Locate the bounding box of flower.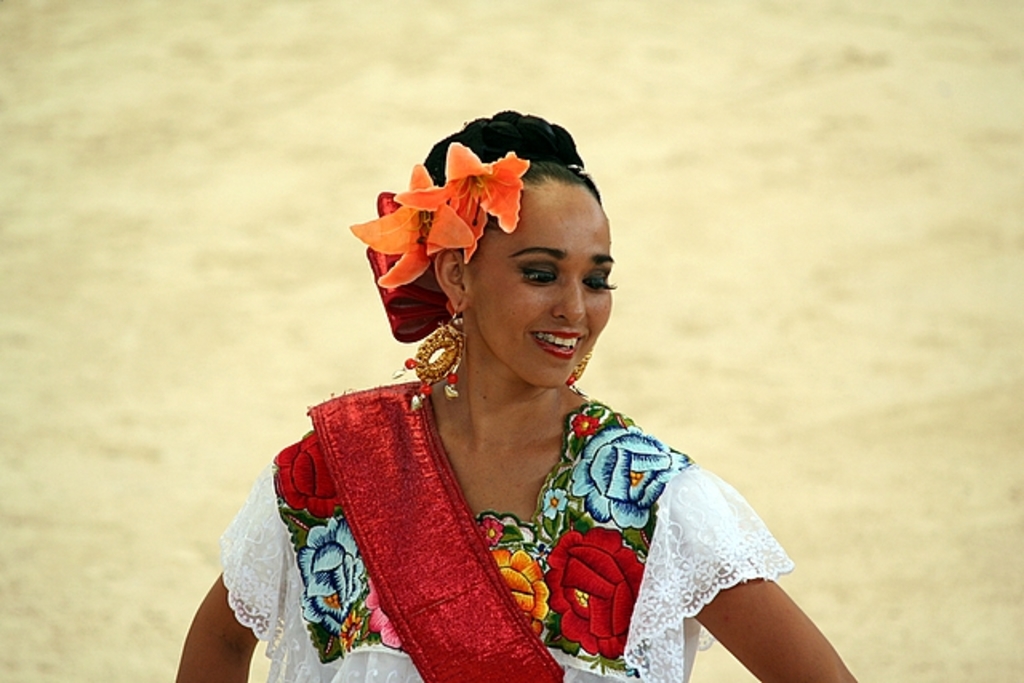
Bounding box: rect(395, 139, 531, 264).
